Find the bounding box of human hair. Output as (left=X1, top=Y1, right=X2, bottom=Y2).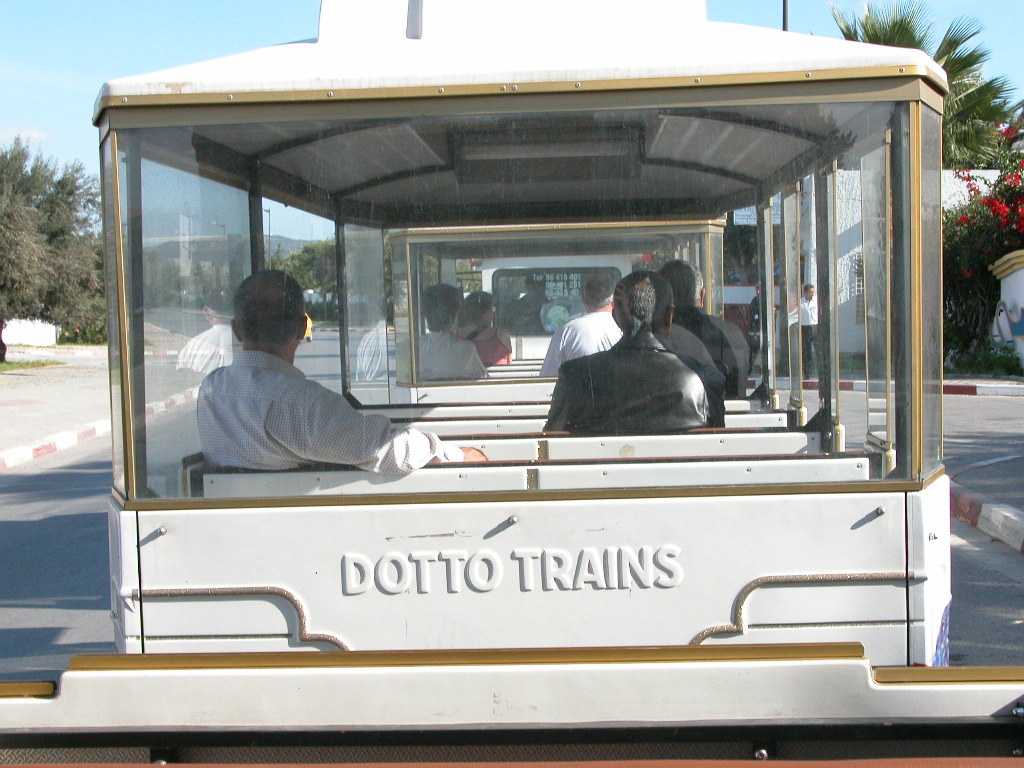
(left=219, top=274, right=300, bottom=361).
